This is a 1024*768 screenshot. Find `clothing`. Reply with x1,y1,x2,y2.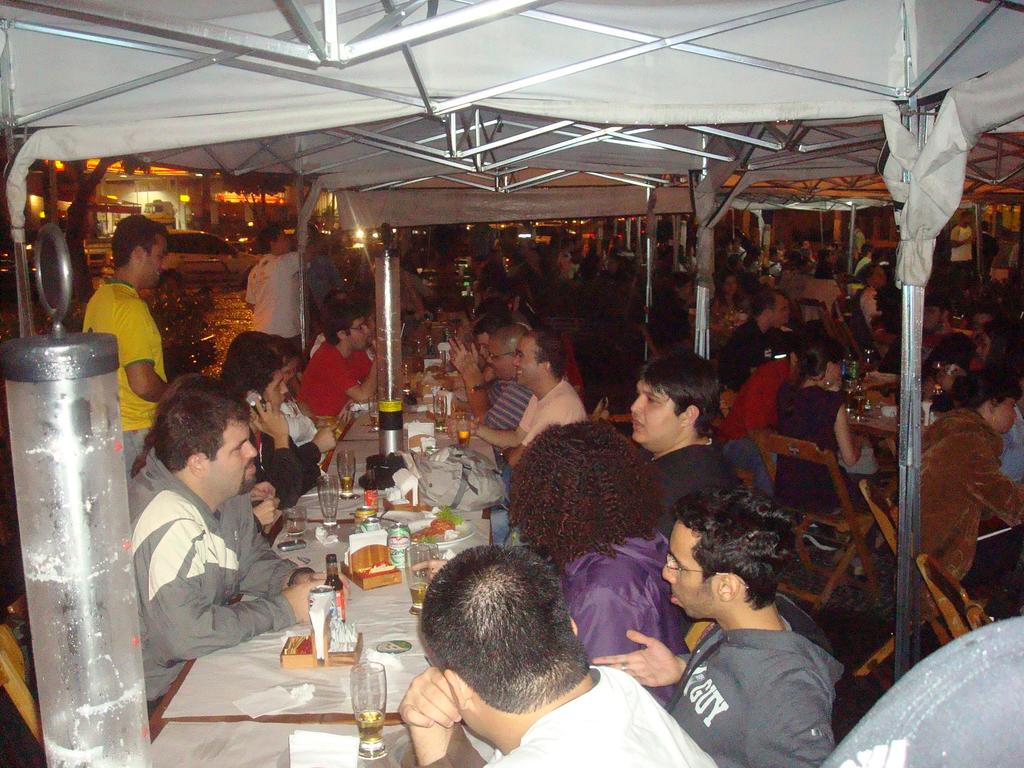
489,379,592,540.
